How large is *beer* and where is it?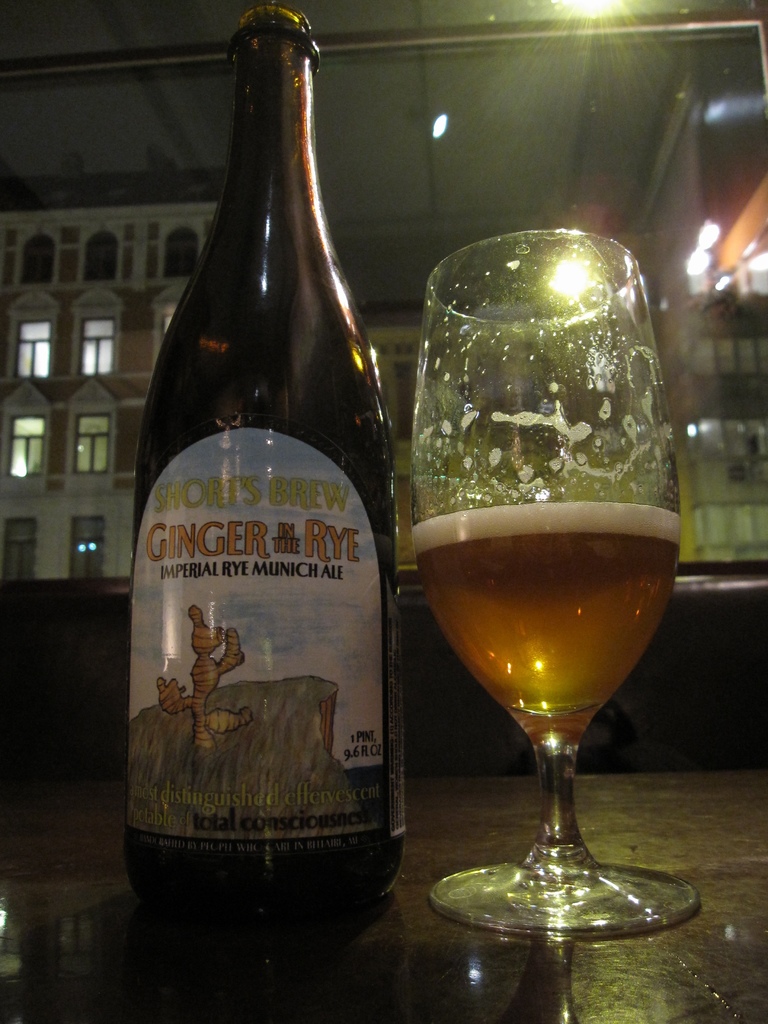
Bounding box: (left=113, top=0, right=420, bottom=935).
